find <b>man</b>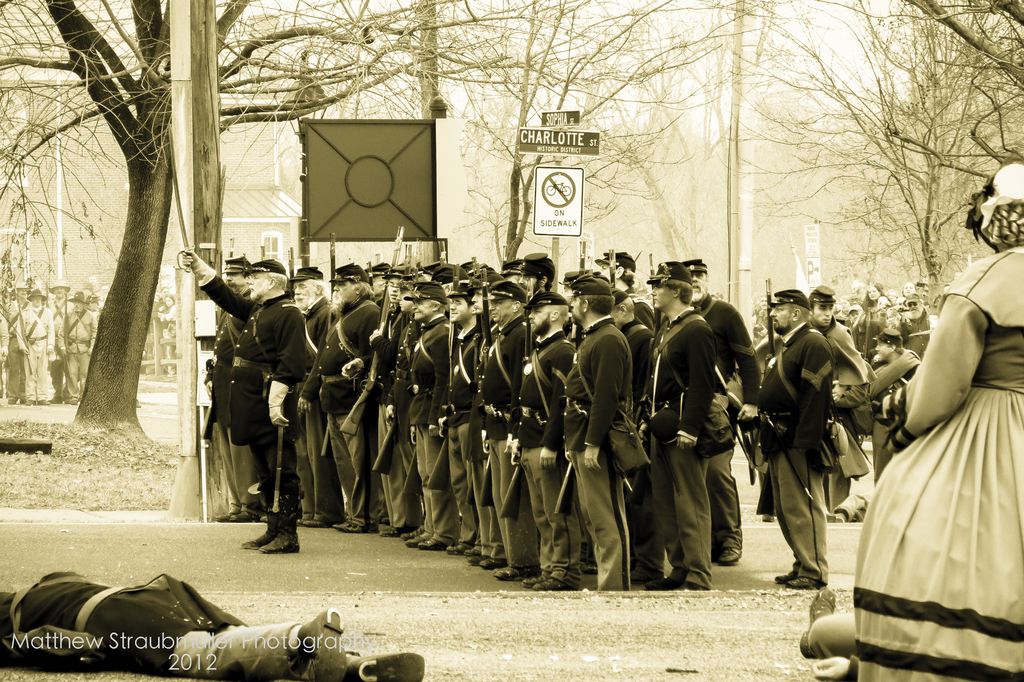
x1=859, y1=326, x2=924, y2=477
